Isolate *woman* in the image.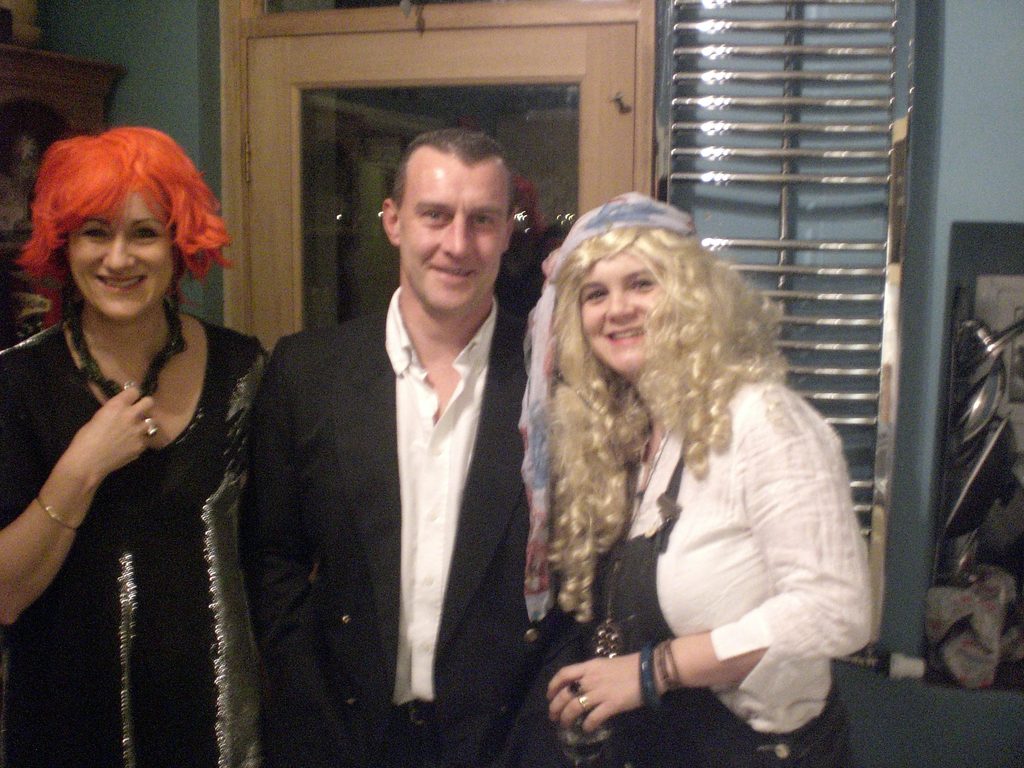
Isolated region: [0,97,271,681].
